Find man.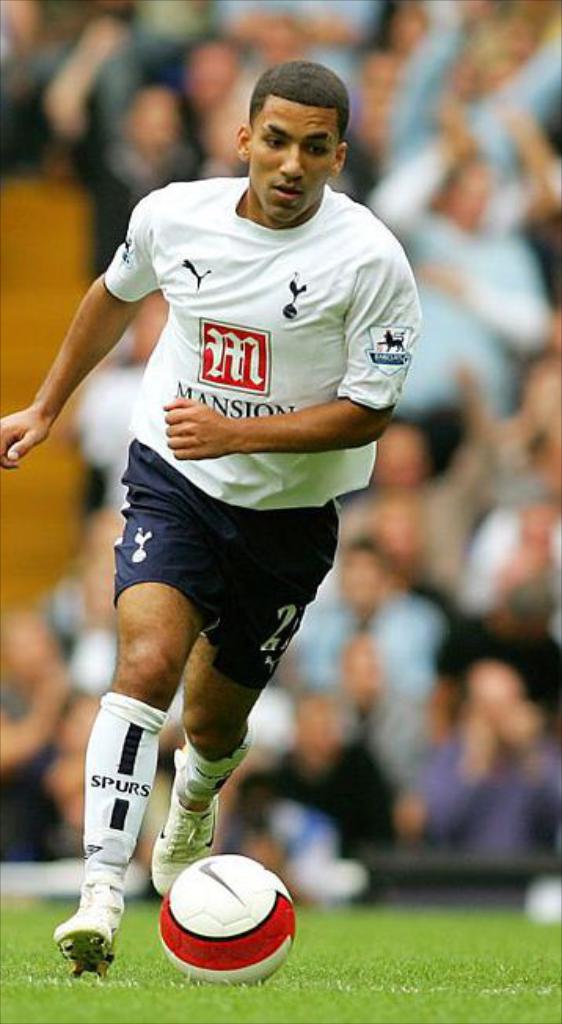
box(287, 509, 460, 737).
